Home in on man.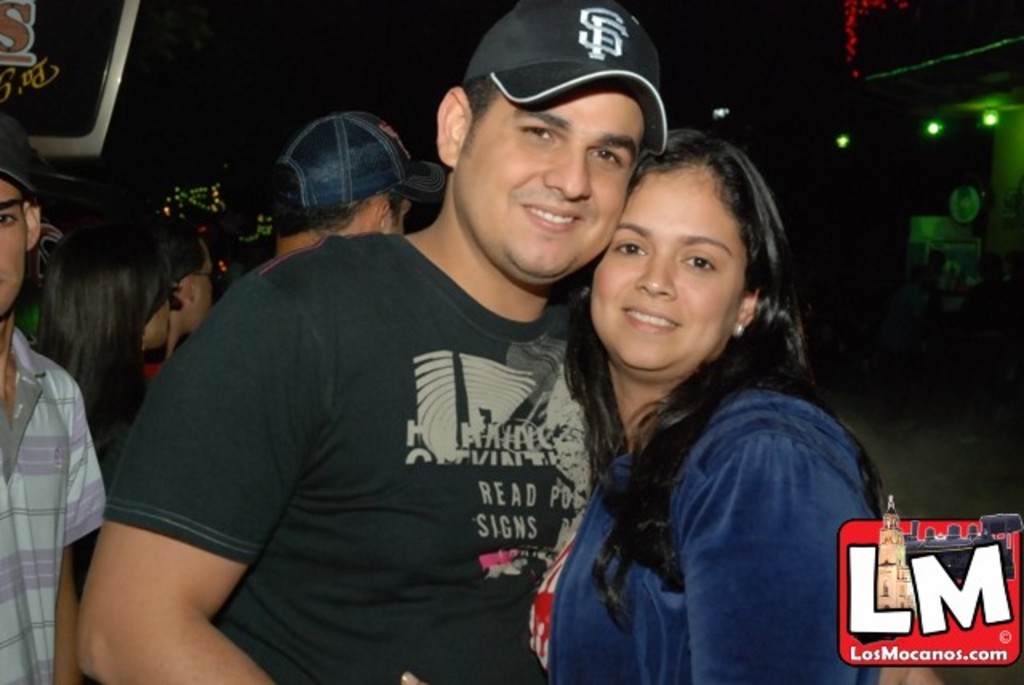
Homed in at crop(0, 118, 106, 683).
